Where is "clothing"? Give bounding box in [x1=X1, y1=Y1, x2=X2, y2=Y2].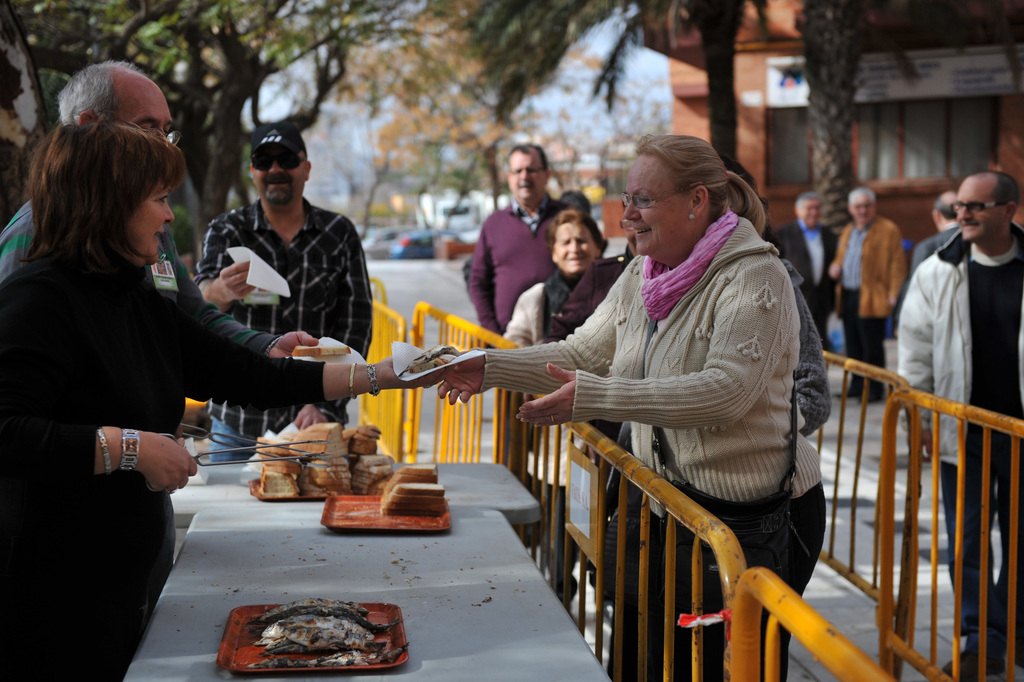
[x1=822, y1=217, x2=911, y2=395].
